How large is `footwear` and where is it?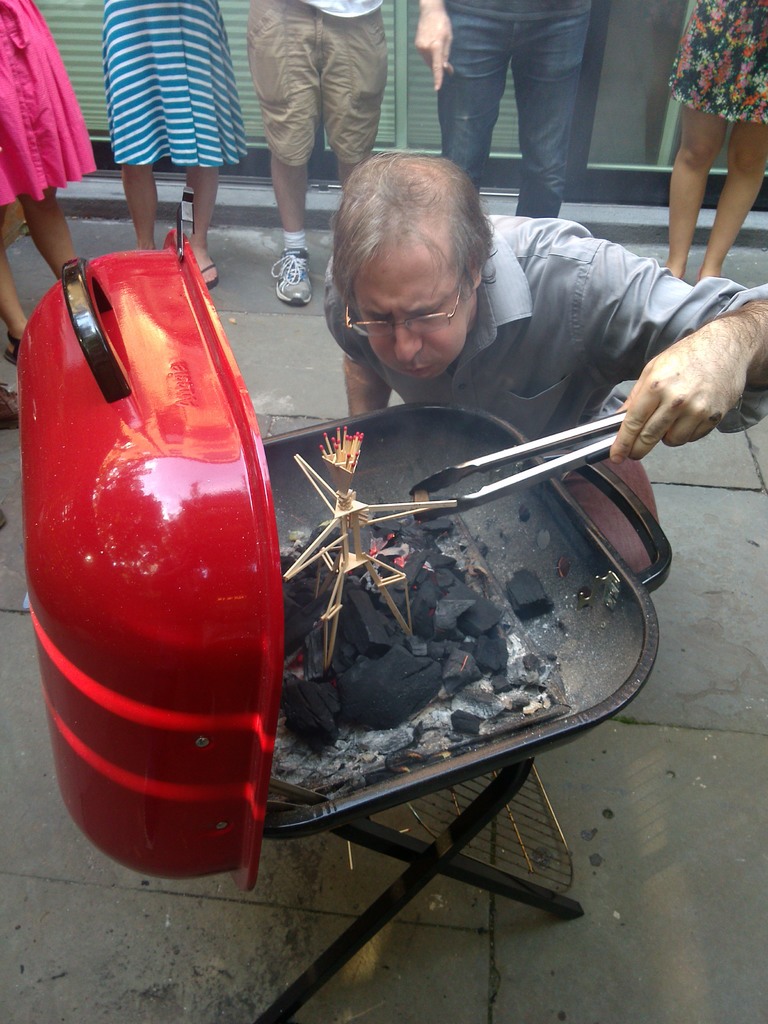
Bounding box: box(4, 328, 20, 362).
